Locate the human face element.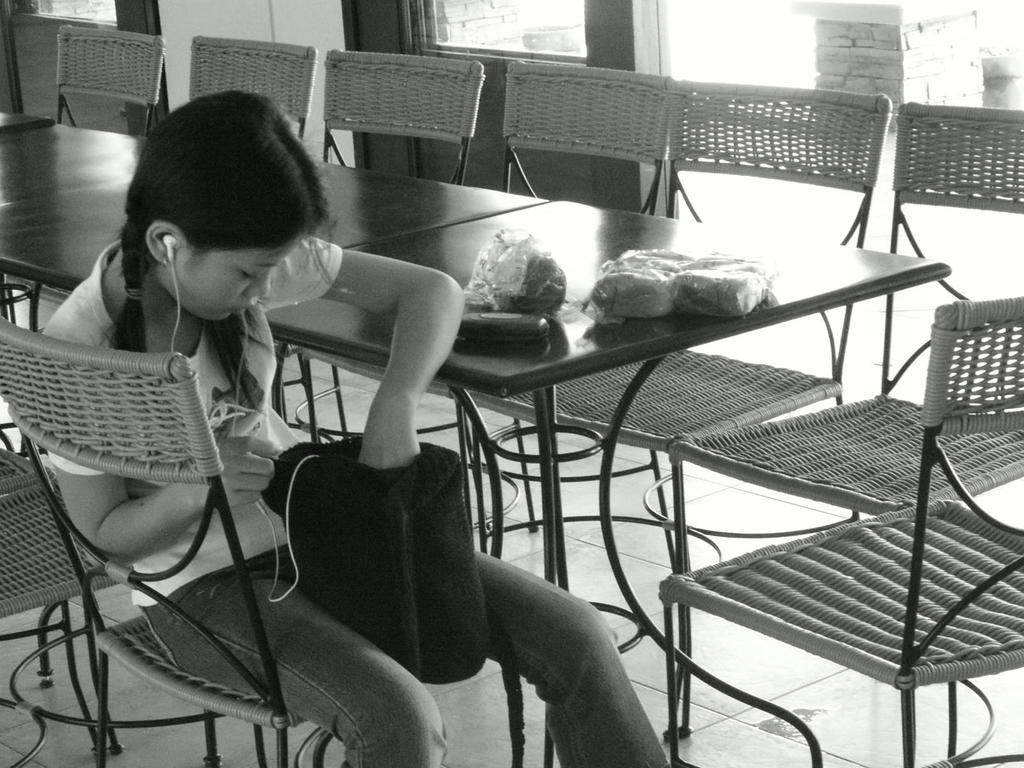
Element bbox: 163:238:303:323.
